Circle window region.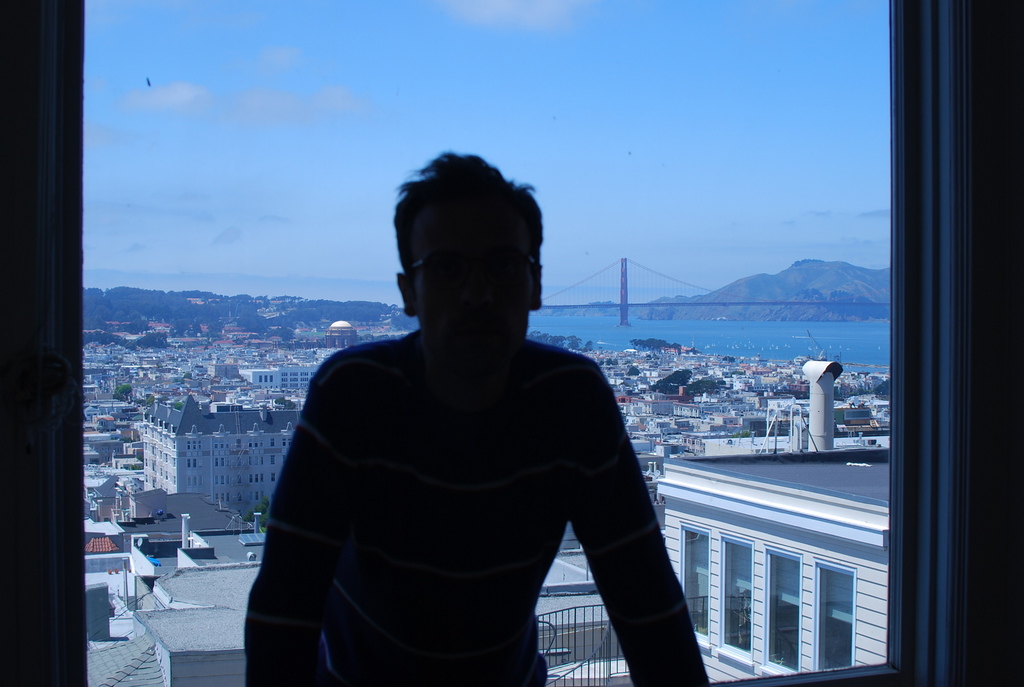
Region: BBox(216, 459, 223, 465).
